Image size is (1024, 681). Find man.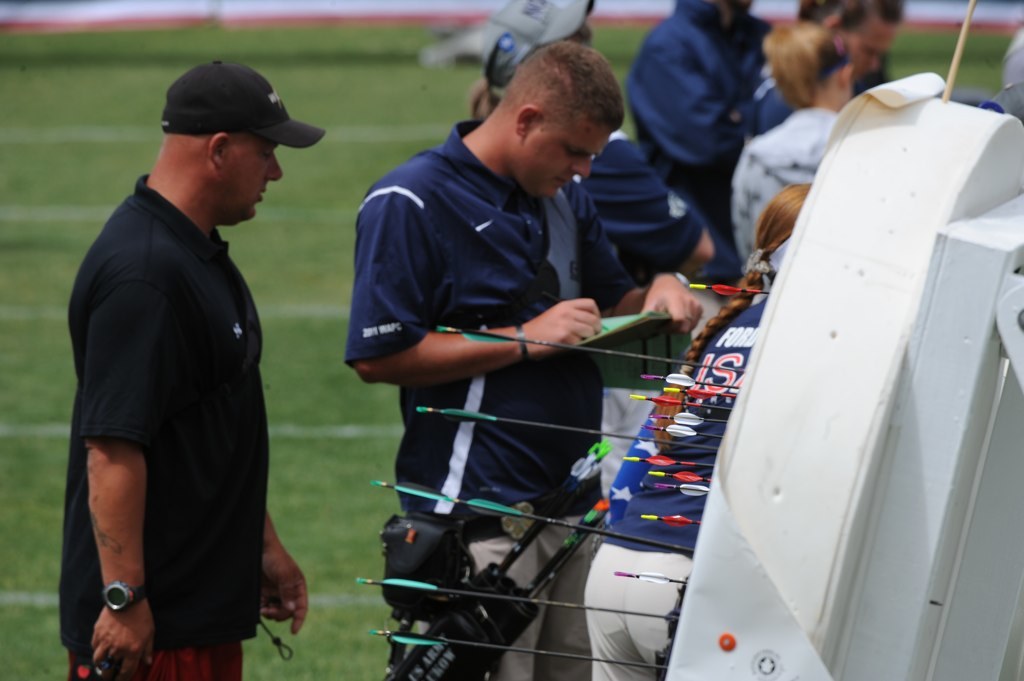
l=344, t=41, r=701, b=680.
